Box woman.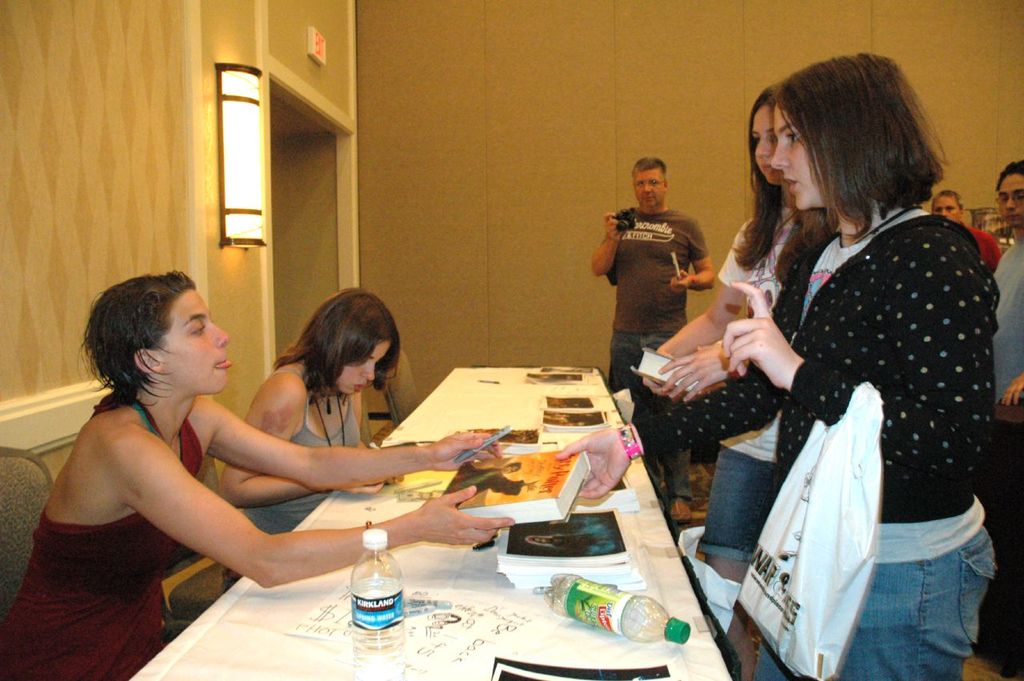
region(638, 72, 778, 680).
